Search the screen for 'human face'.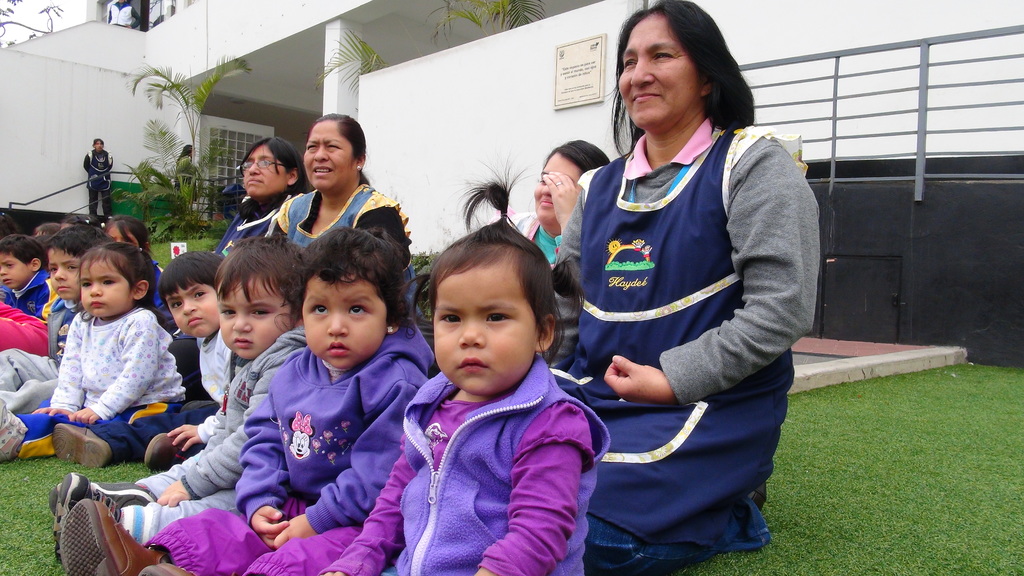
Found at x1=217 y1=276 x2=293 y2=360.
